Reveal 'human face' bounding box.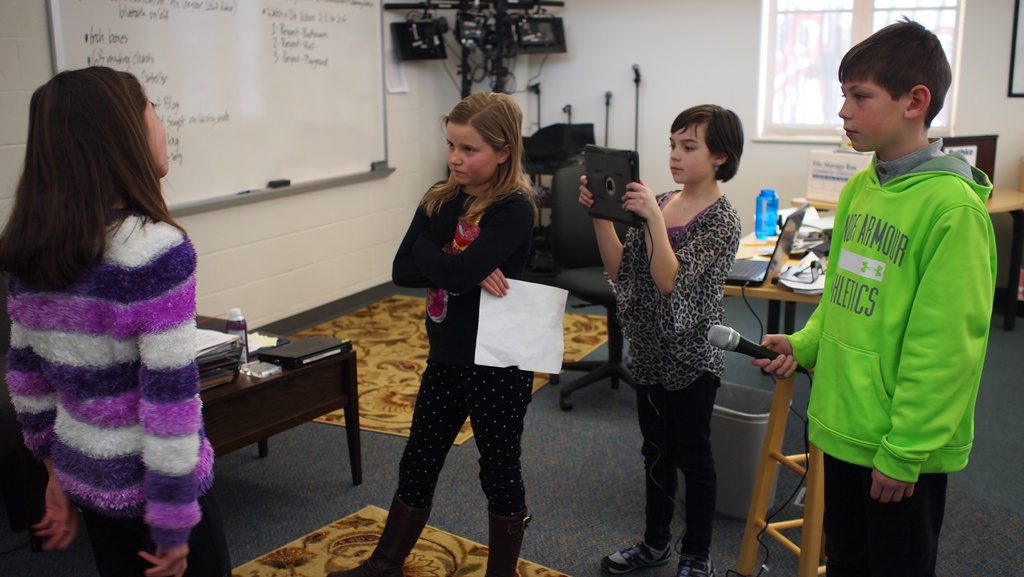
Revealed: pyautogui.locateOnScreen(839, 76, 901, 153).
